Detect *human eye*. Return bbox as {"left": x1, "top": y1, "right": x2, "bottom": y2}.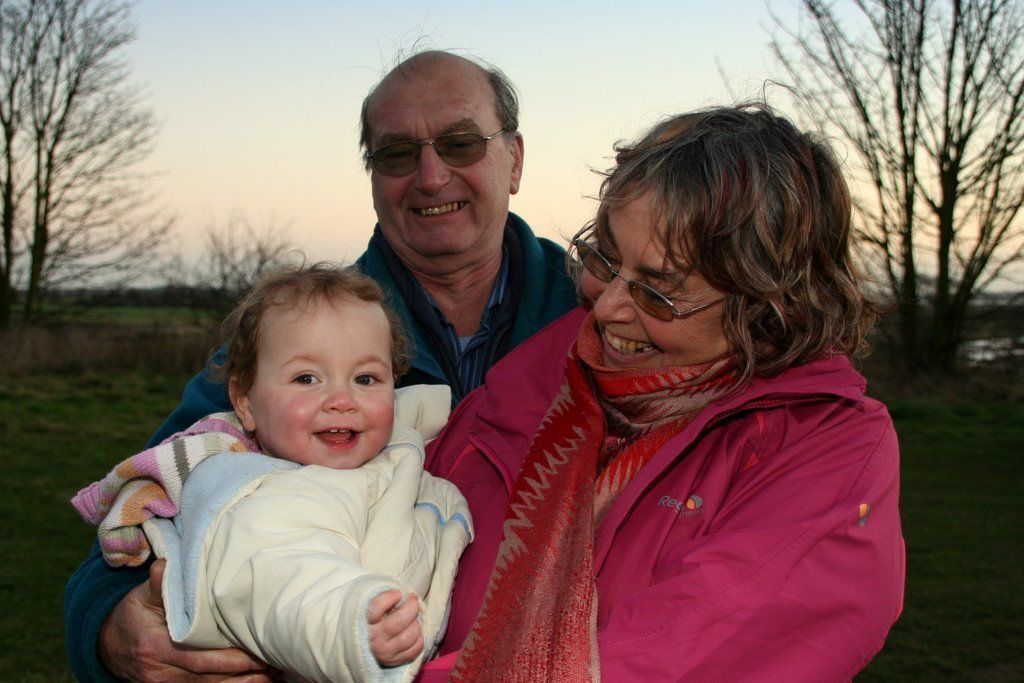
{"left": 352, "top": 369, "right": 390, "bottom": 393}.
